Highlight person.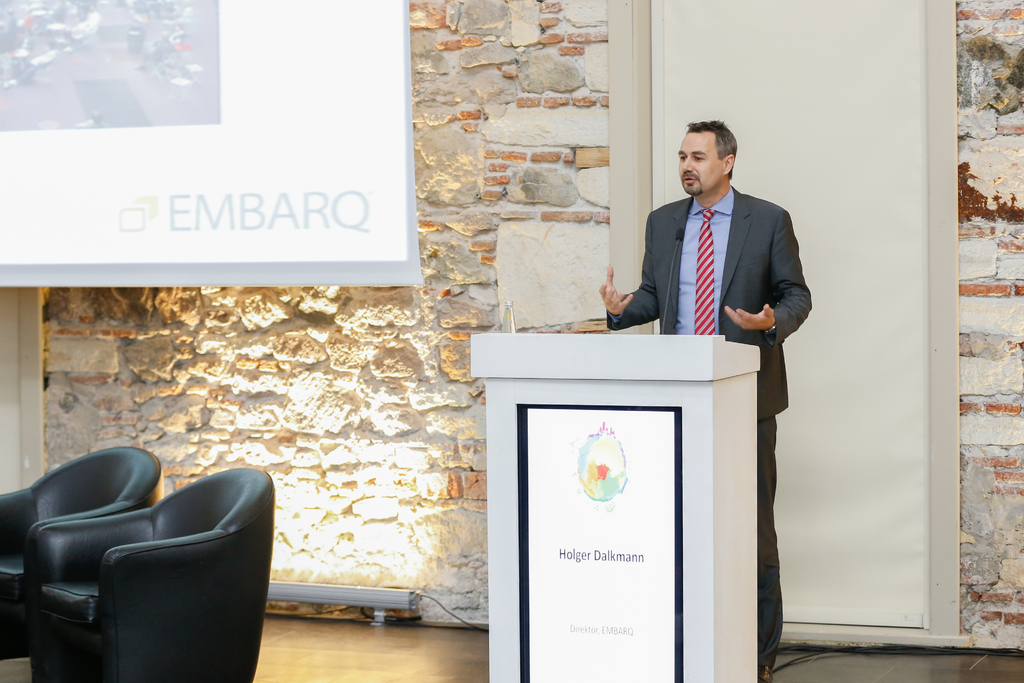
Highlighted region: crop(595, 118, 815, 679).
